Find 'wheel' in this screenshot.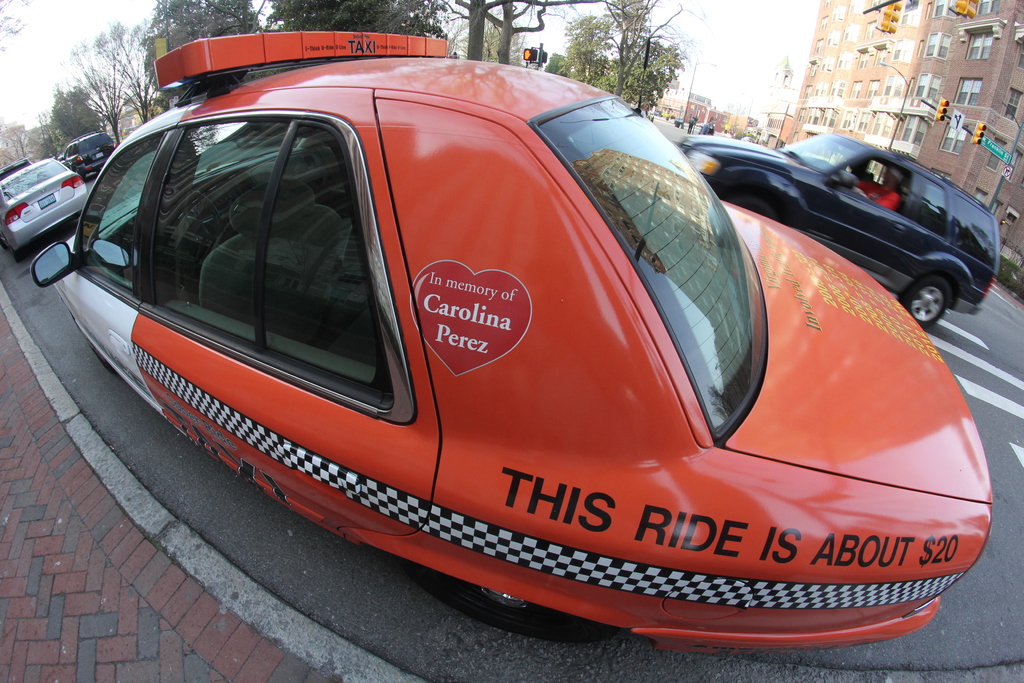
The bounding box for 'wheel' is select_region(1, 240, 8, 252).
